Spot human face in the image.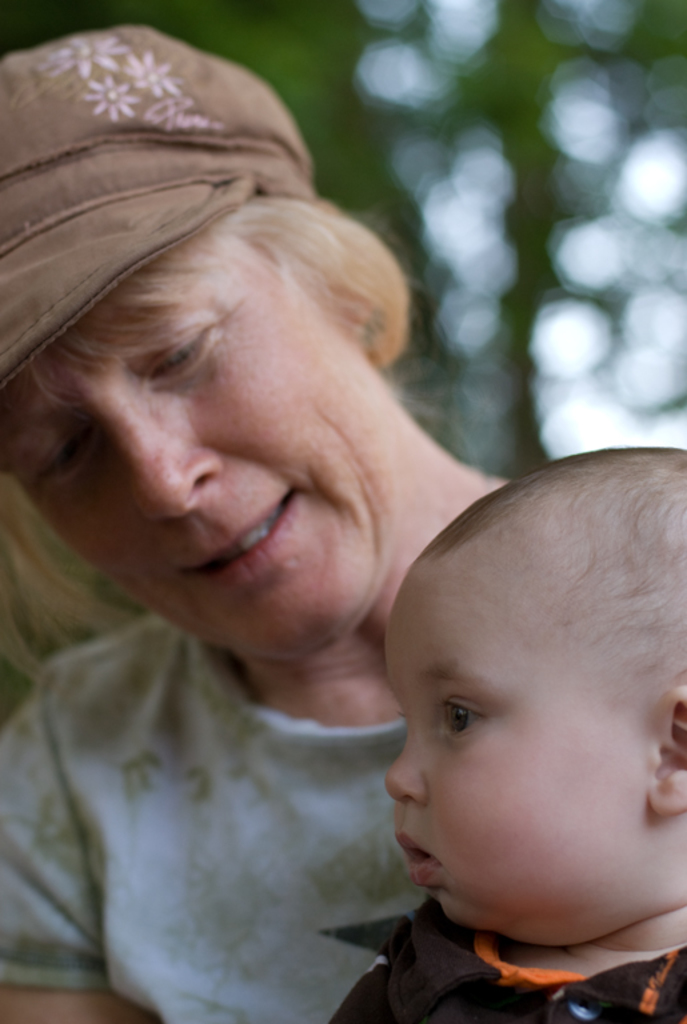
human face found at (x1=0, y1=221, x2=398, y2=664).
